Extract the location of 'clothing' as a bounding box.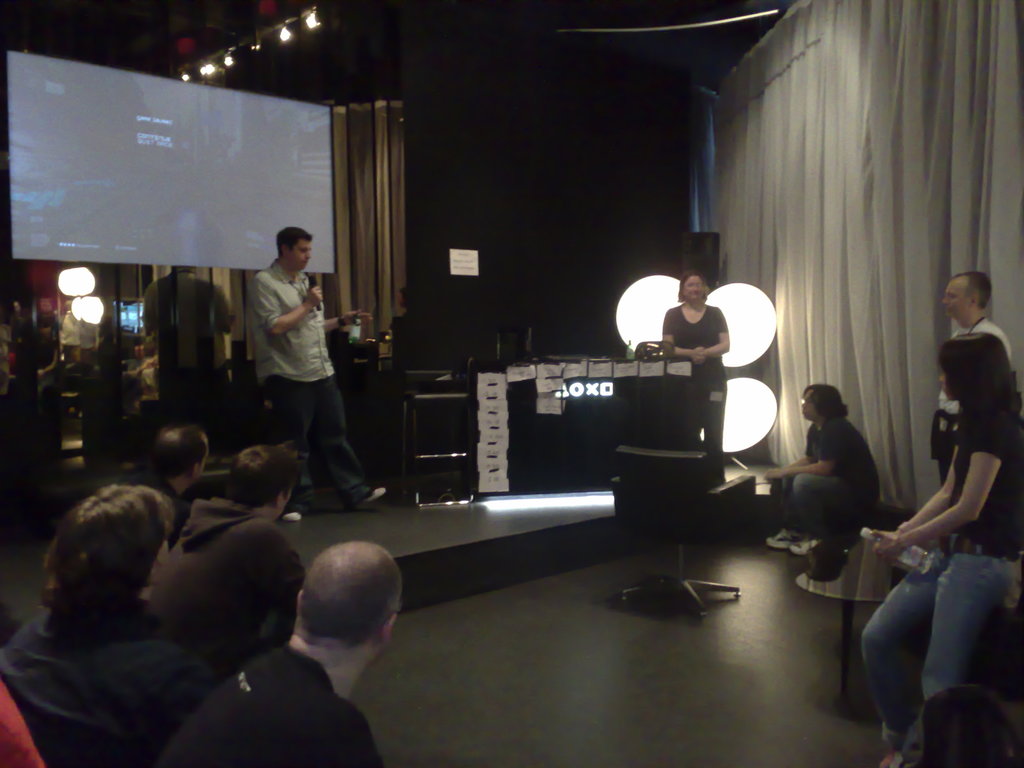
crop(927, 320, 1010, 495).
